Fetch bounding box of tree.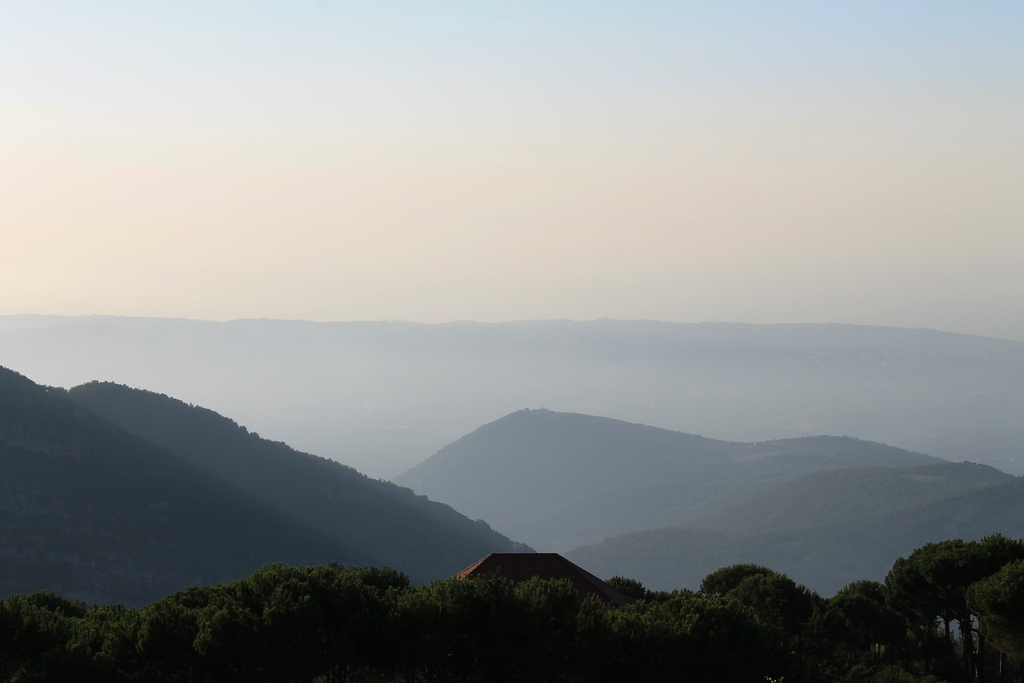
Bbox: left=881, top=541, right=1023, bottom=682.
